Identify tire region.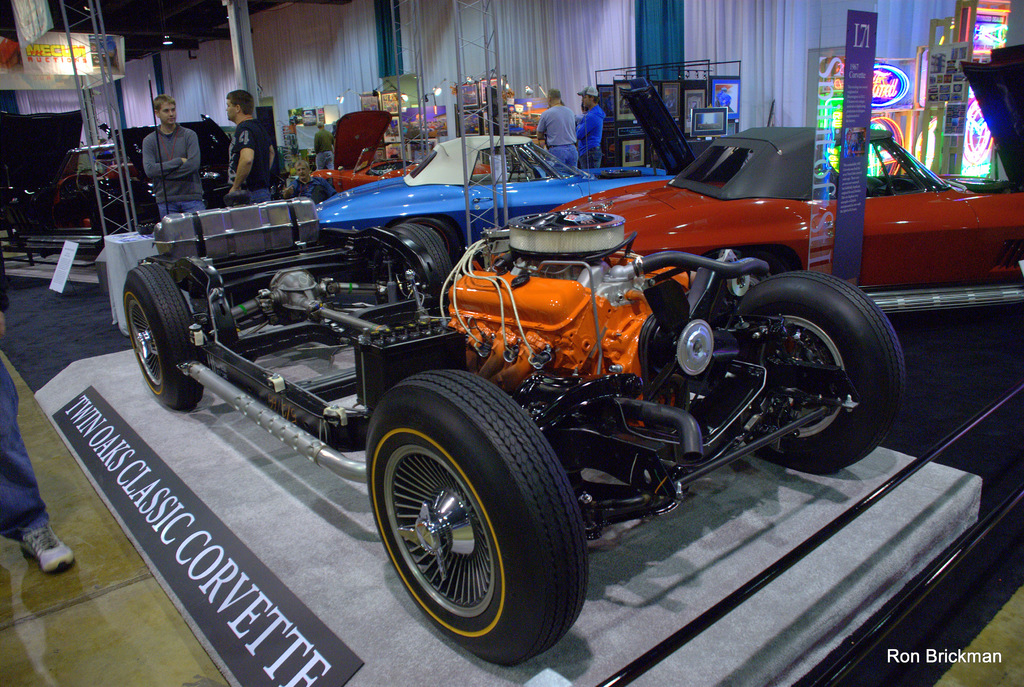
Region: bbox=[124, 250, 213, 413].
